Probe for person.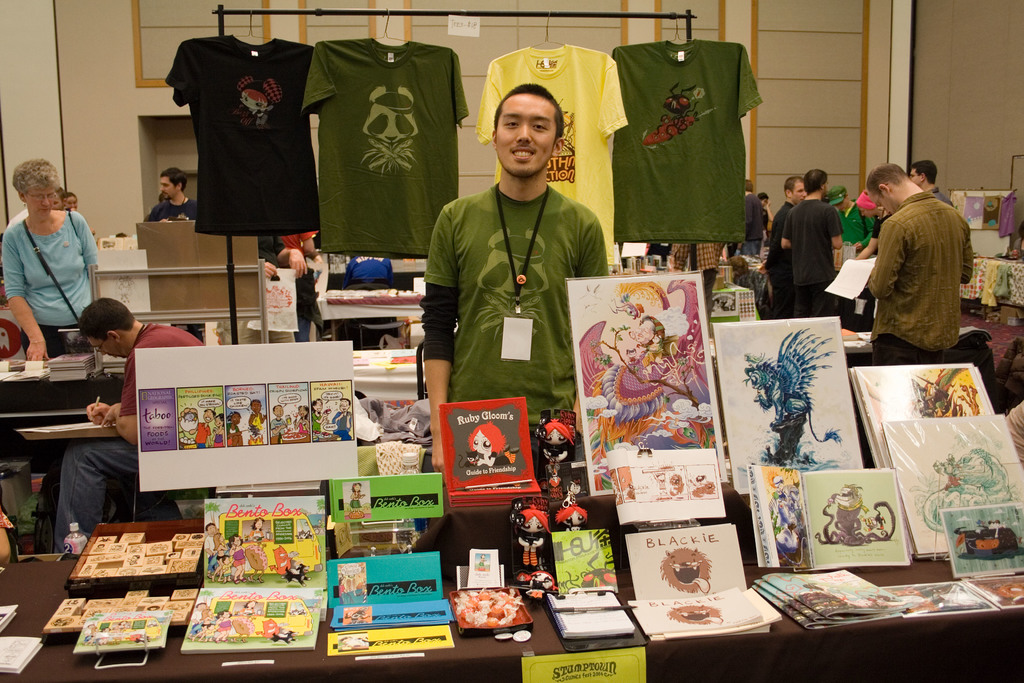
Probe result: {"left": 312, "top": 398, "right": 328, "bottom": 436}.
